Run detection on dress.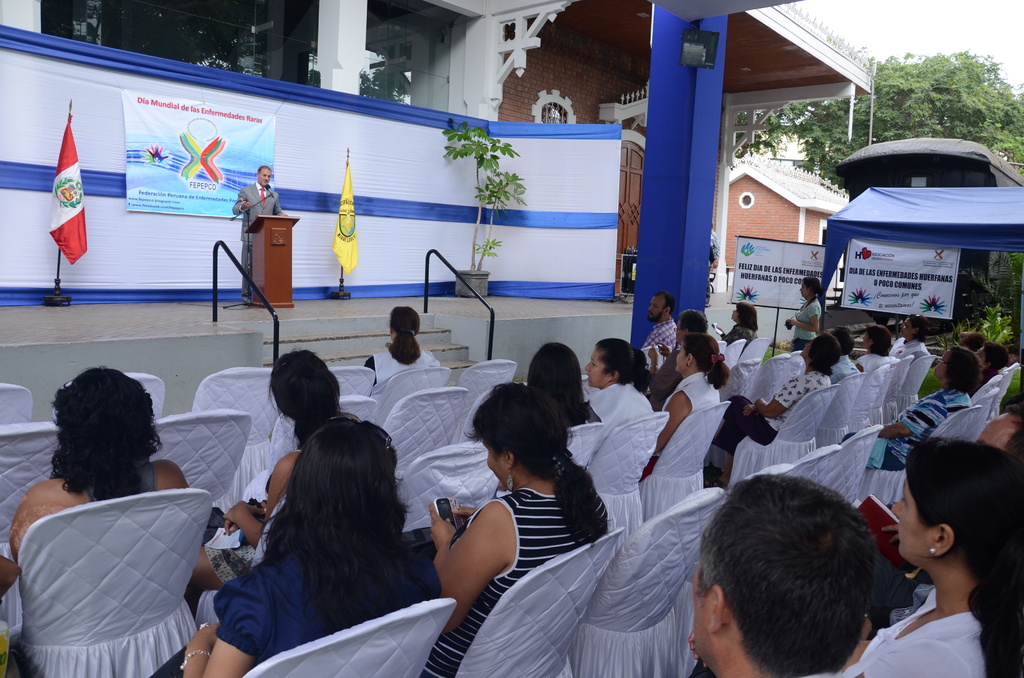
Result: {"x1": 838, "y1": 586, "x2": 1000, "y2": 677}.
